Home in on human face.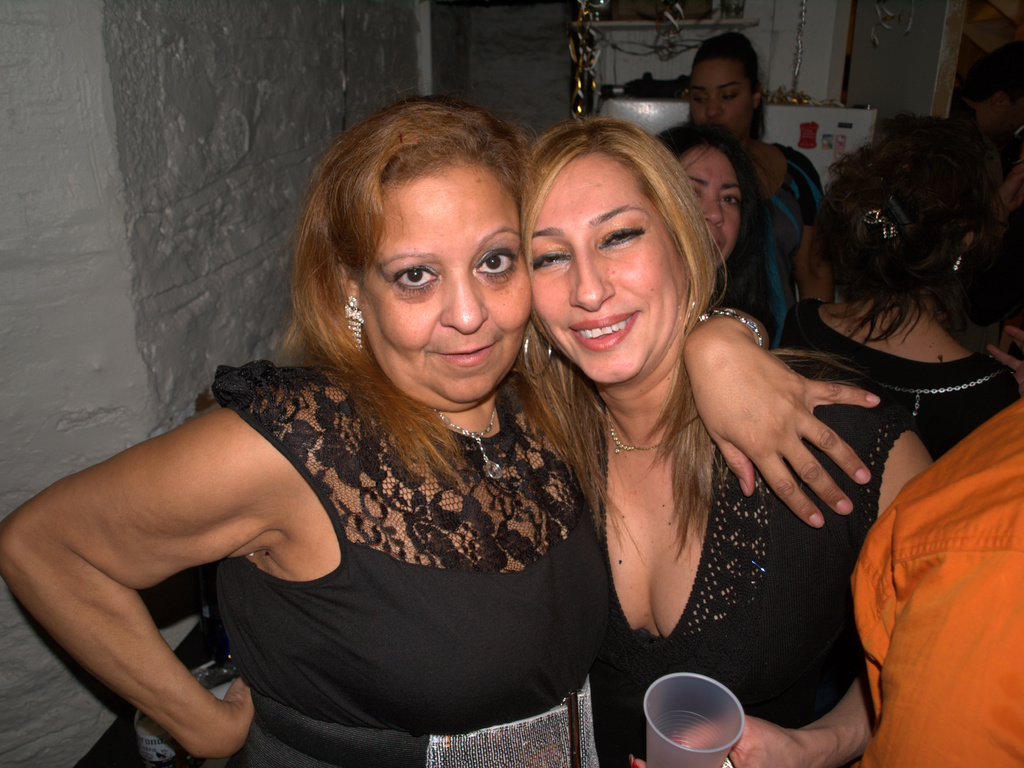
Homed in at locate(533, 140, 698, 379).
